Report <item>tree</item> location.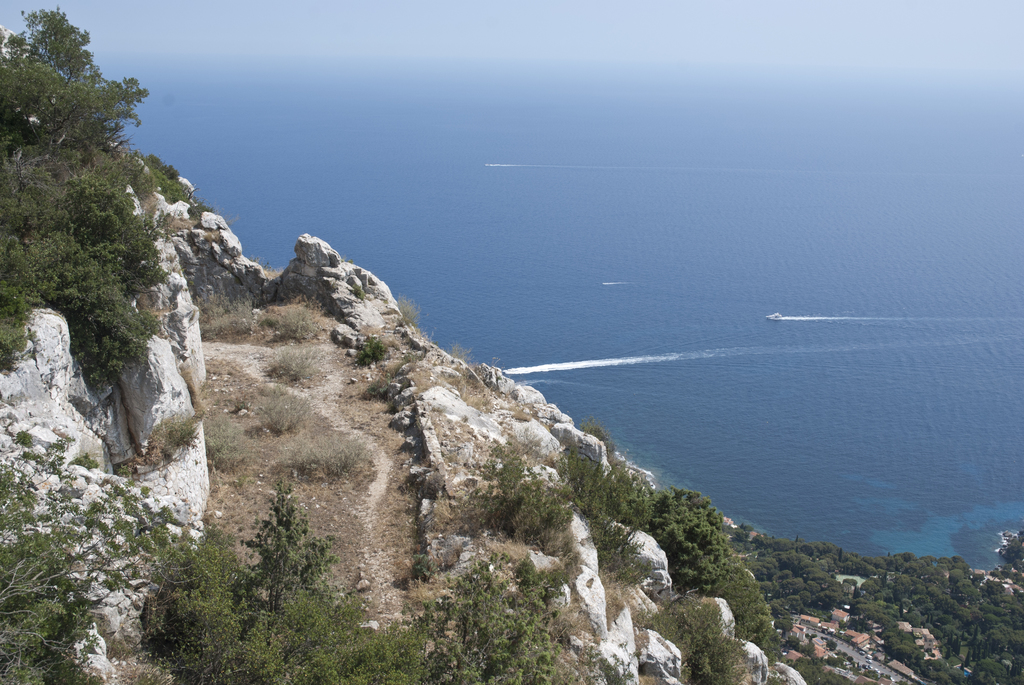
Report: bbox=[136, 478, 588, 684].
